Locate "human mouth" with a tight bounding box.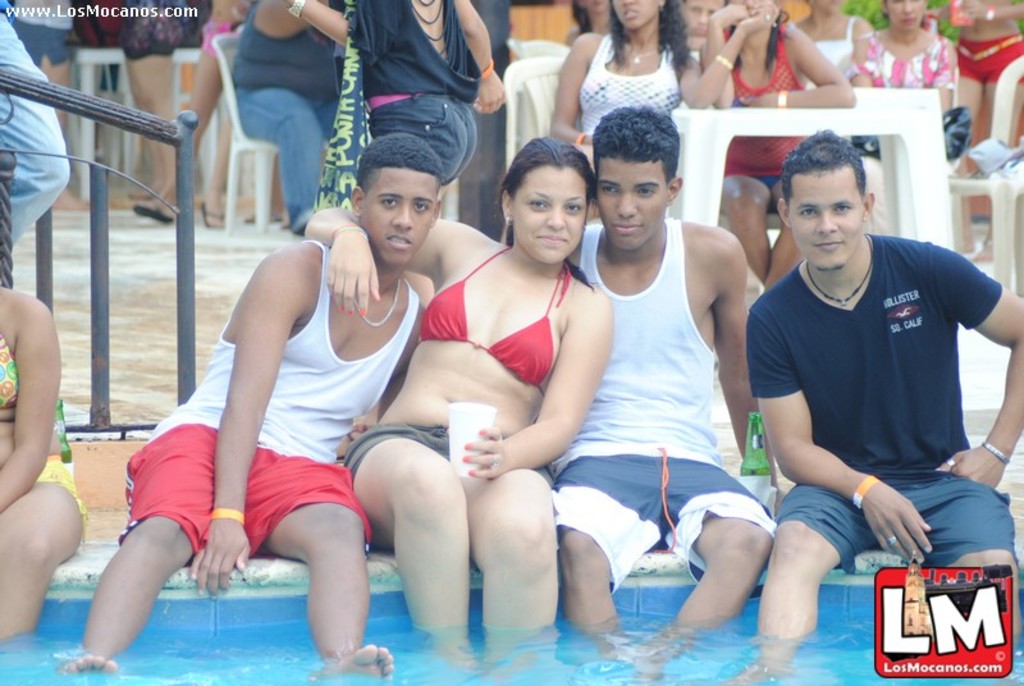
814:237:845:255.
